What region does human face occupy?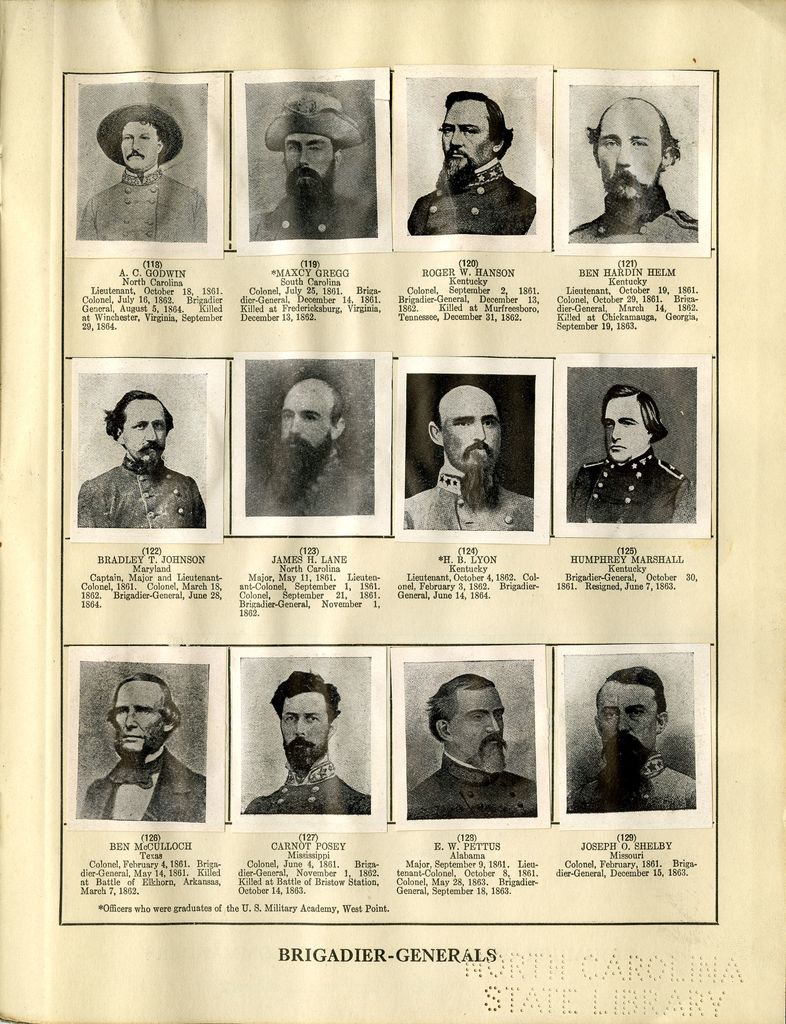
detection(111, 682, 166, 758).
